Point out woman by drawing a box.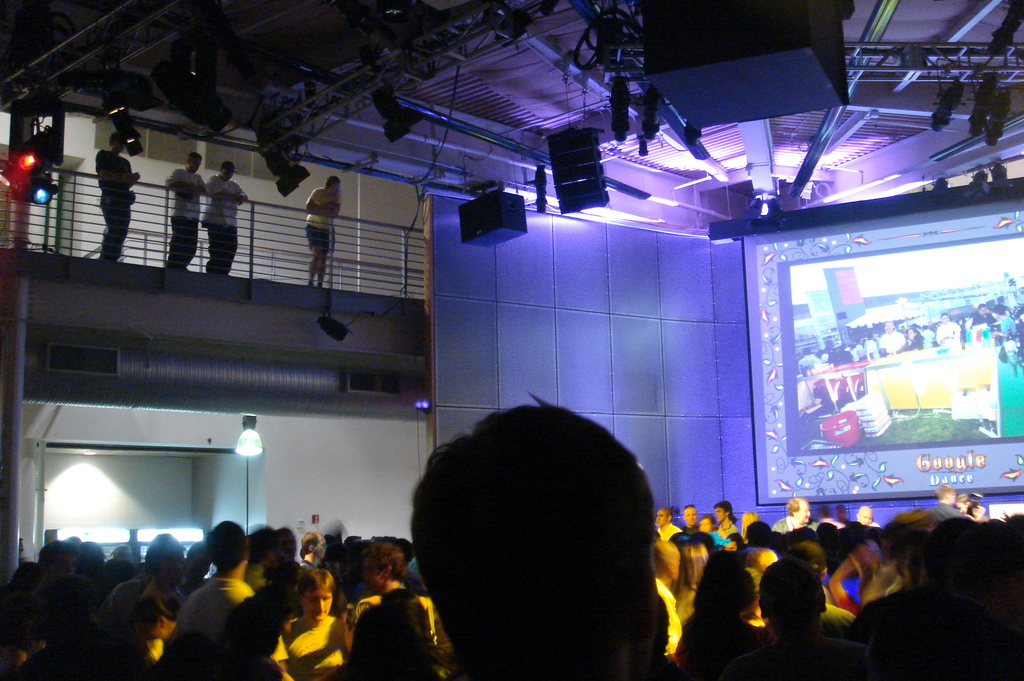
<bbox>149, 536, 191, 598</bbox>.
